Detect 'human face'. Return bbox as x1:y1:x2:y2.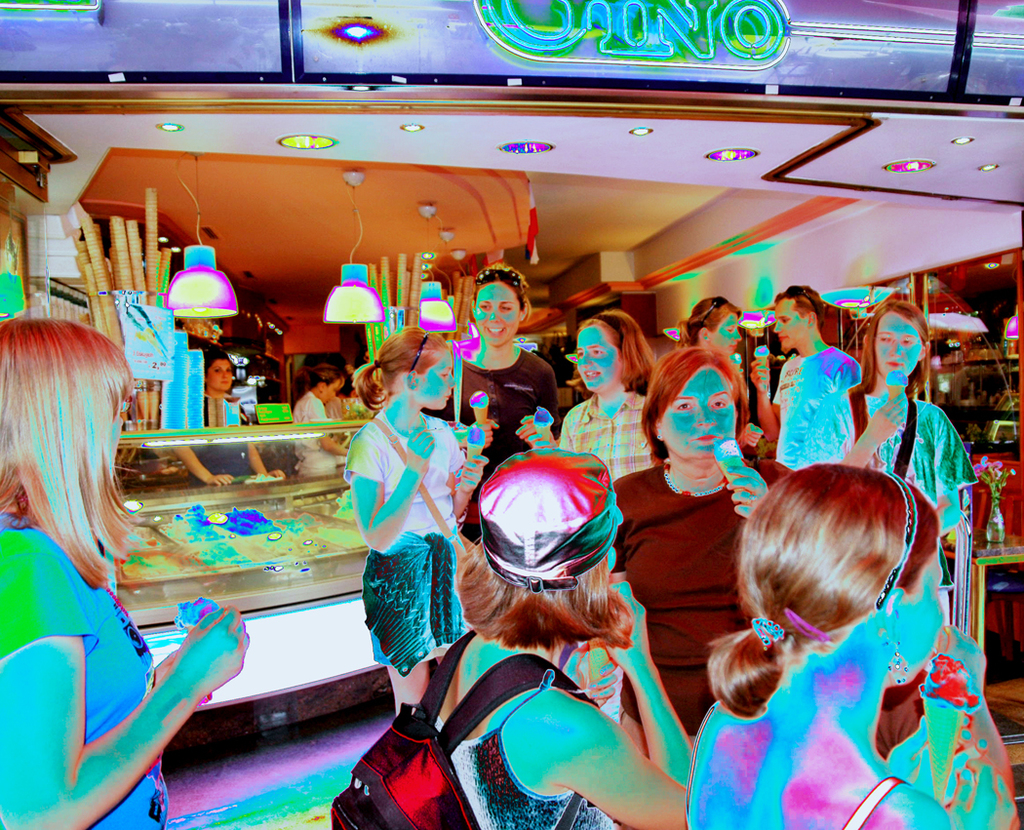
476:281:522:348.
